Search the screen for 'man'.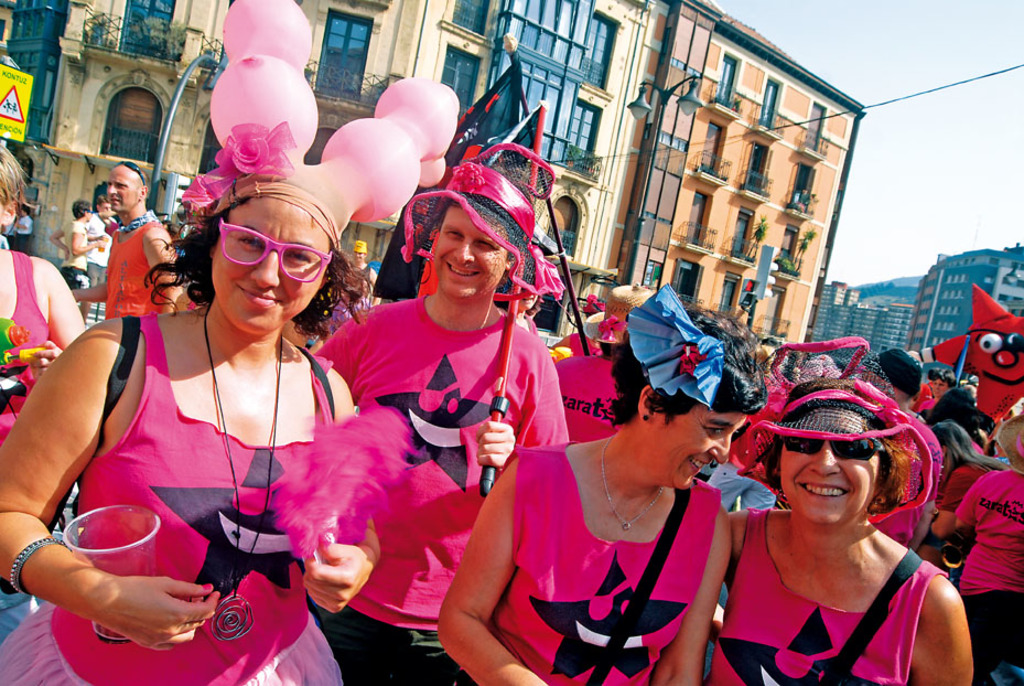
Found at 82, 200, 111, 280.
